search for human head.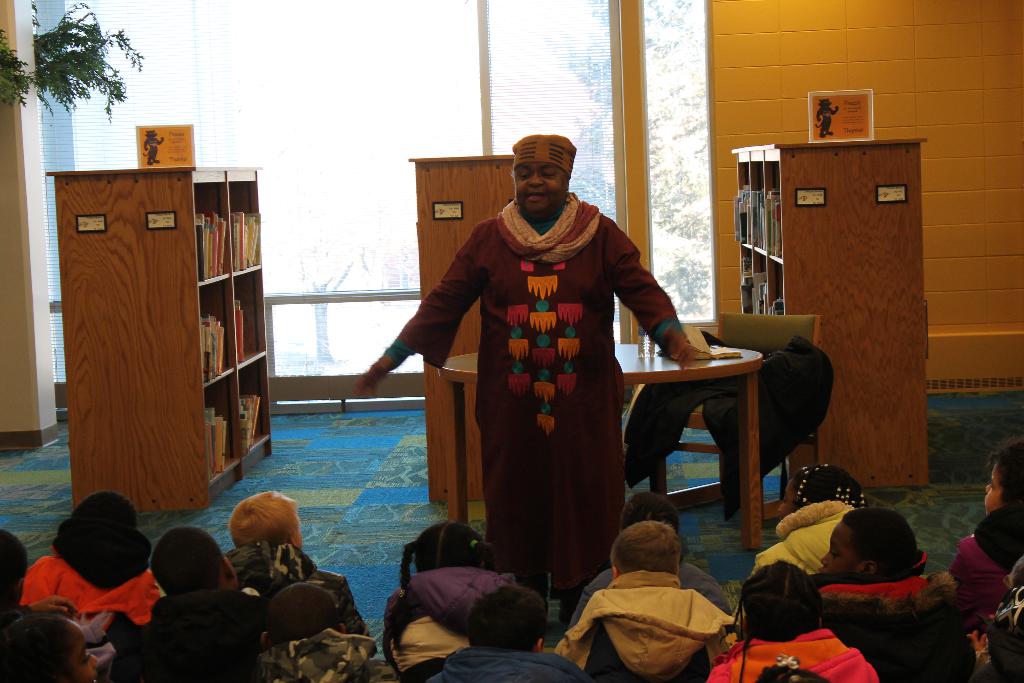
Found at 76/491/138/541.
